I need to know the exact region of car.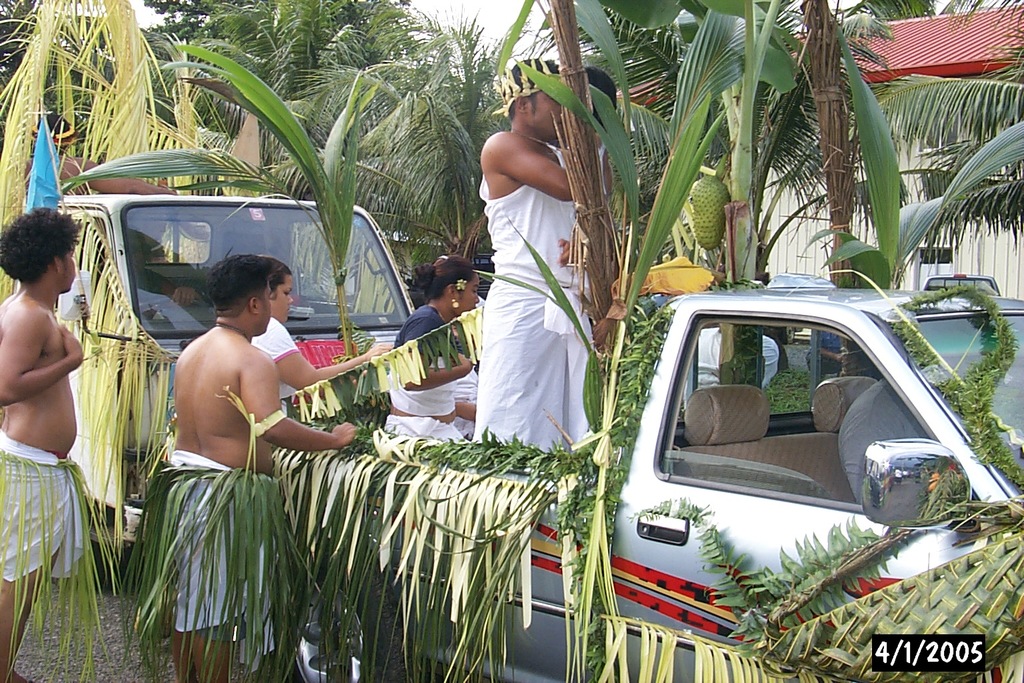
Region: {"x1": 919, "y1": 273, "x2": 1001, "y2": 294}.
